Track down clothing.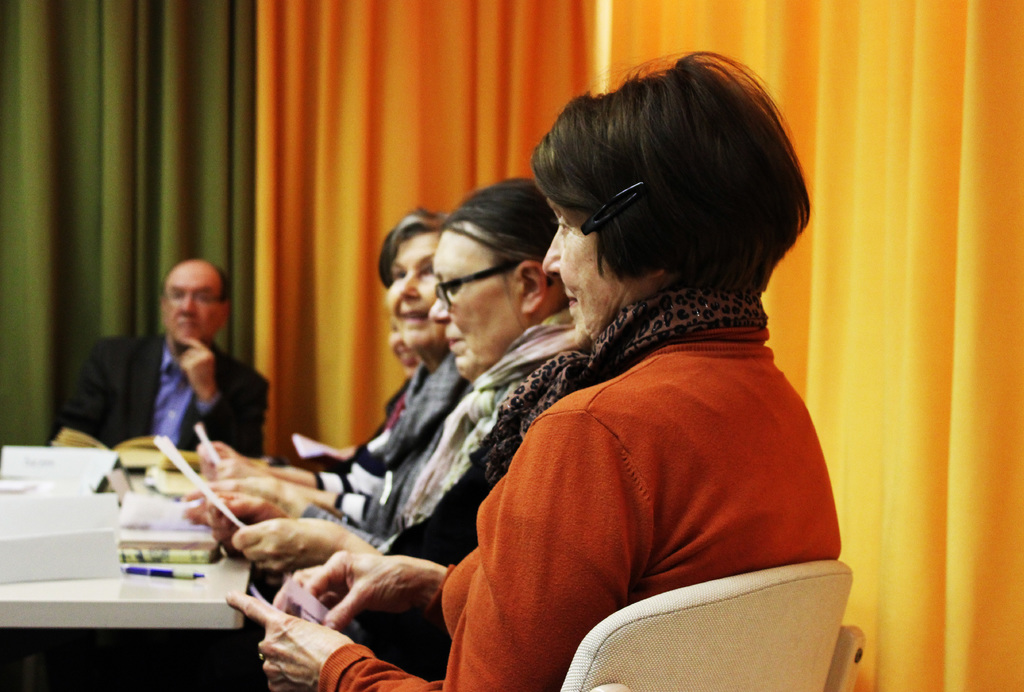
Tracked to {"left": 311, "top": 353, "right": 465, "bottom": 502}.
